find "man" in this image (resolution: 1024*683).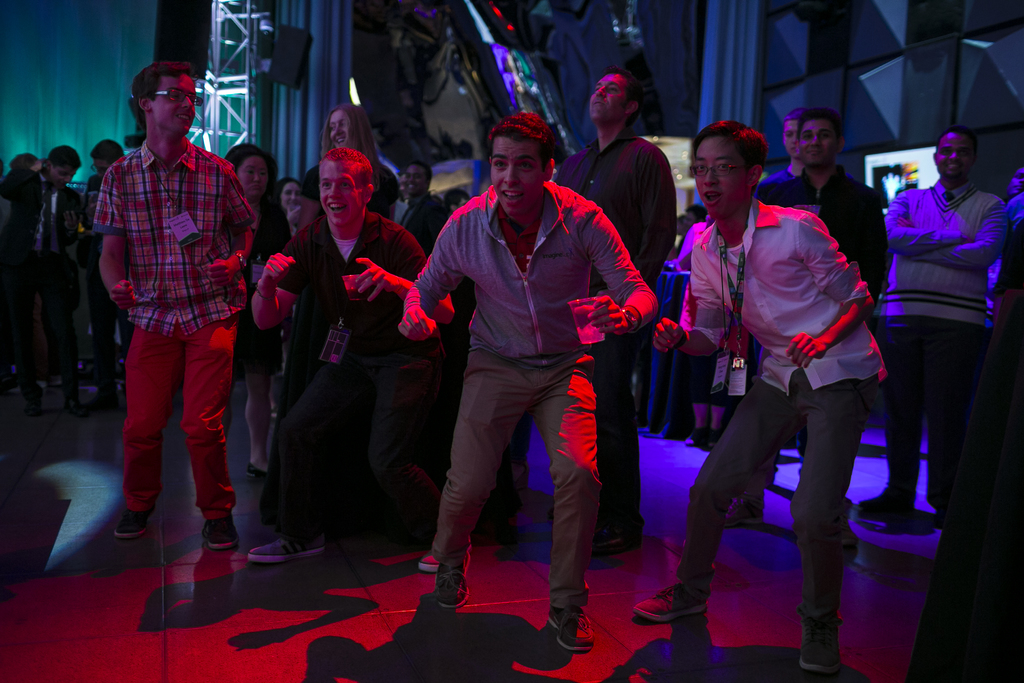
bbox=(399, 167, 452, 258).
